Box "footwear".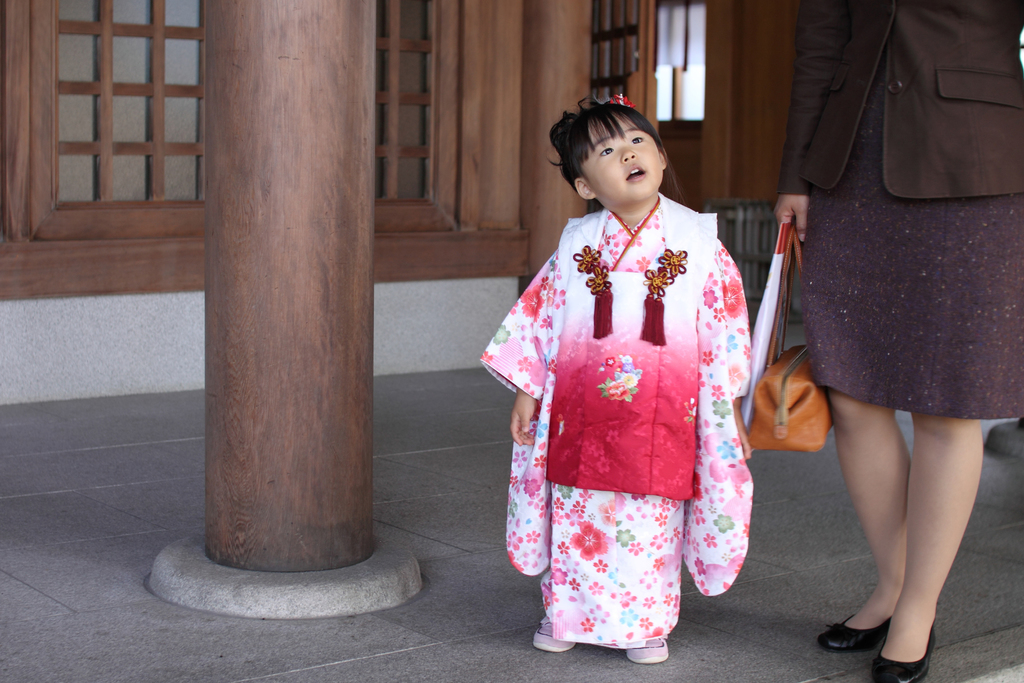
bbox=[624, 632, 670, 662].
